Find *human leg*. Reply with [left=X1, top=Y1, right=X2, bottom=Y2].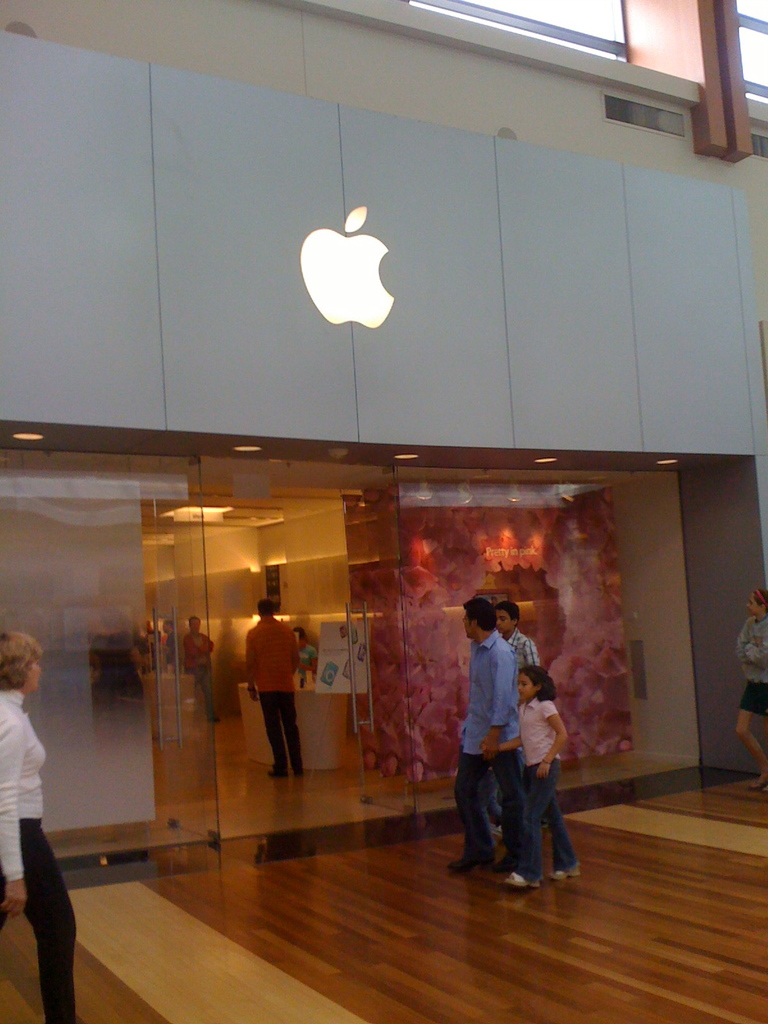
[left=520, top=767, right=584, bottom=879].
